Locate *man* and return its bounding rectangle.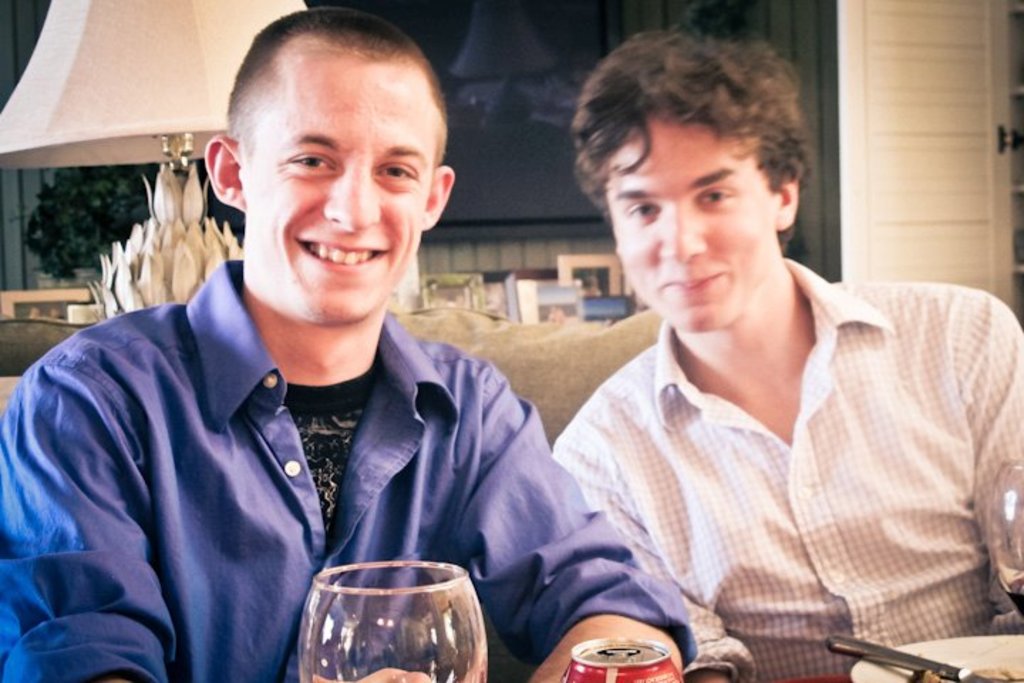
<box>548,34,1023,682</box>.
